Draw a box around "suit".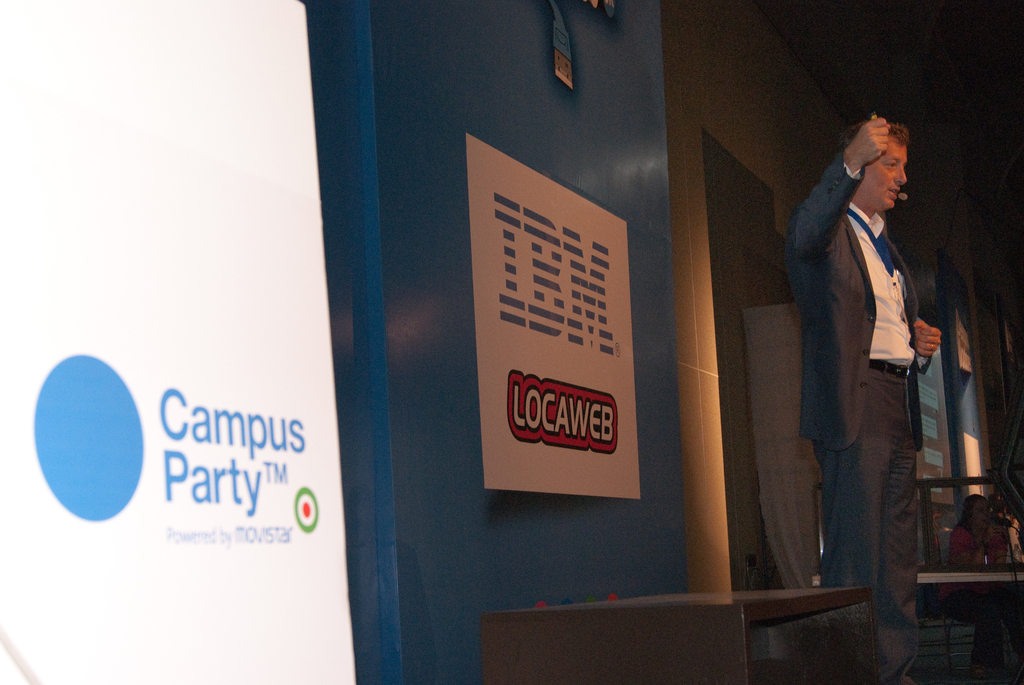
box=[790, 117, 949, 624].
